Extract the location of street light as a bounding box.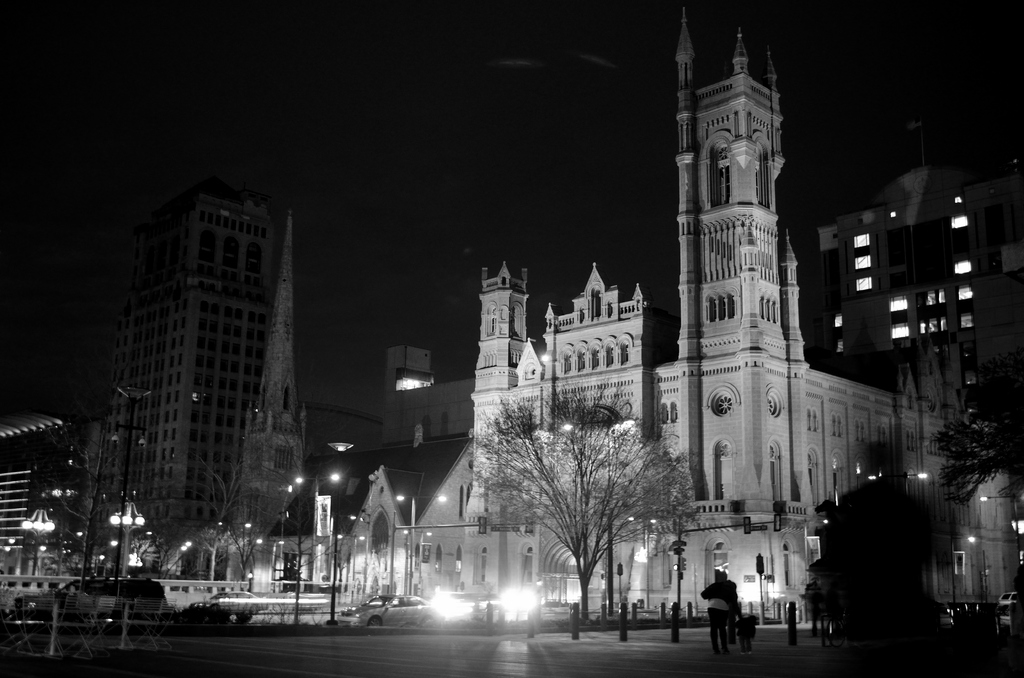
locate(979, 492, 1021, 565).
